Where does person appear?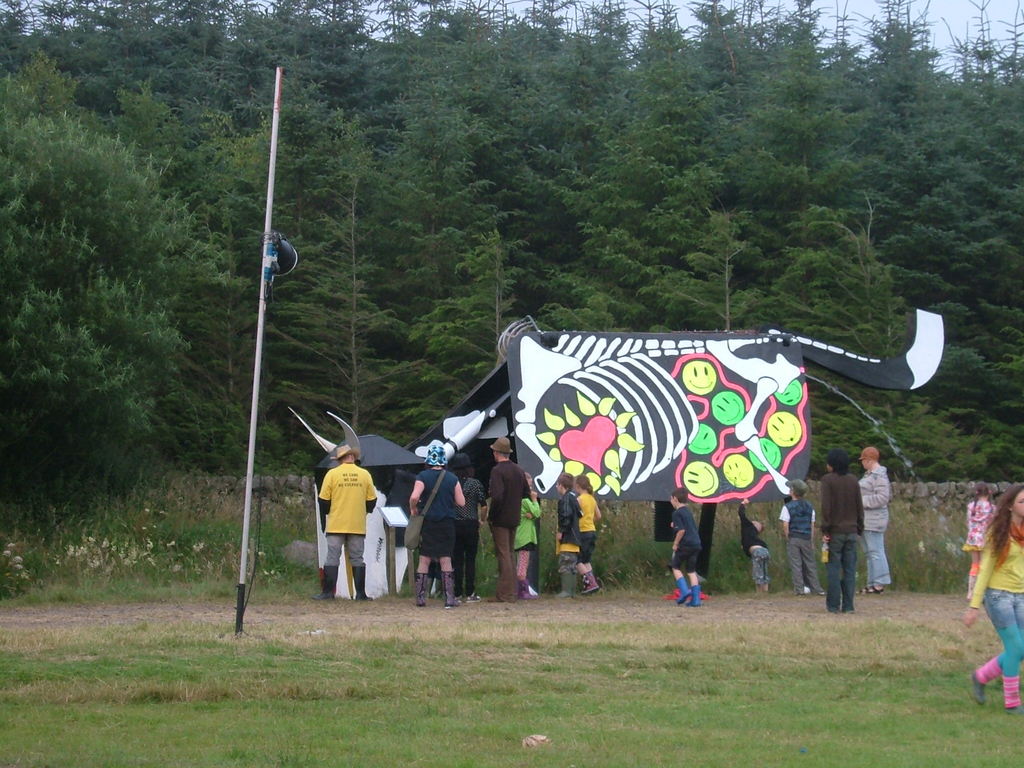
Appears at (left=742, top=499, right=778, bottom=591).
